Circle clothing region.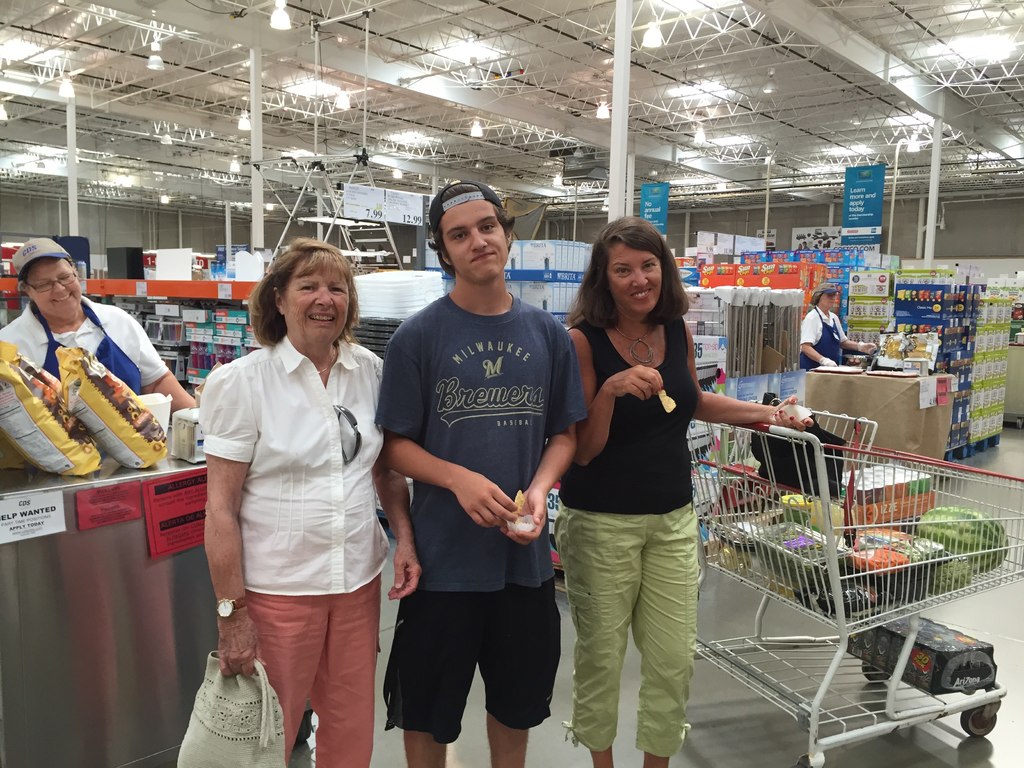
Region: bbox=(195, 298, 384, 717).
